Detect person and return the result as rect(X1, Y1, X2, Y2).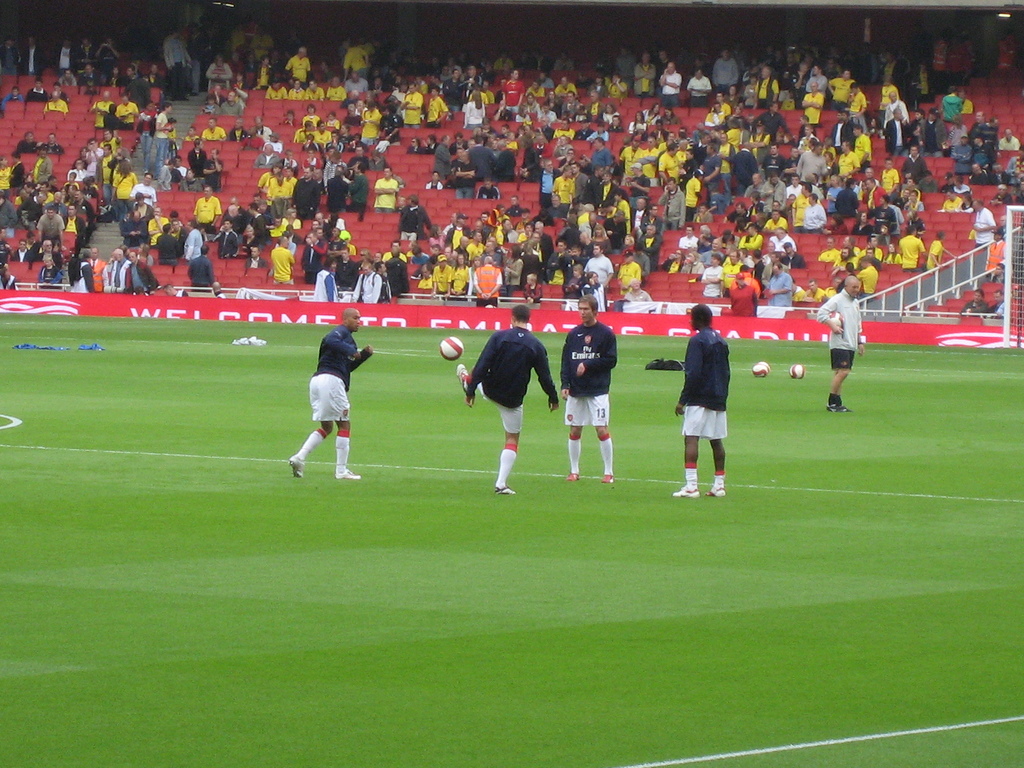
rect(810, 273, 868, 415).
